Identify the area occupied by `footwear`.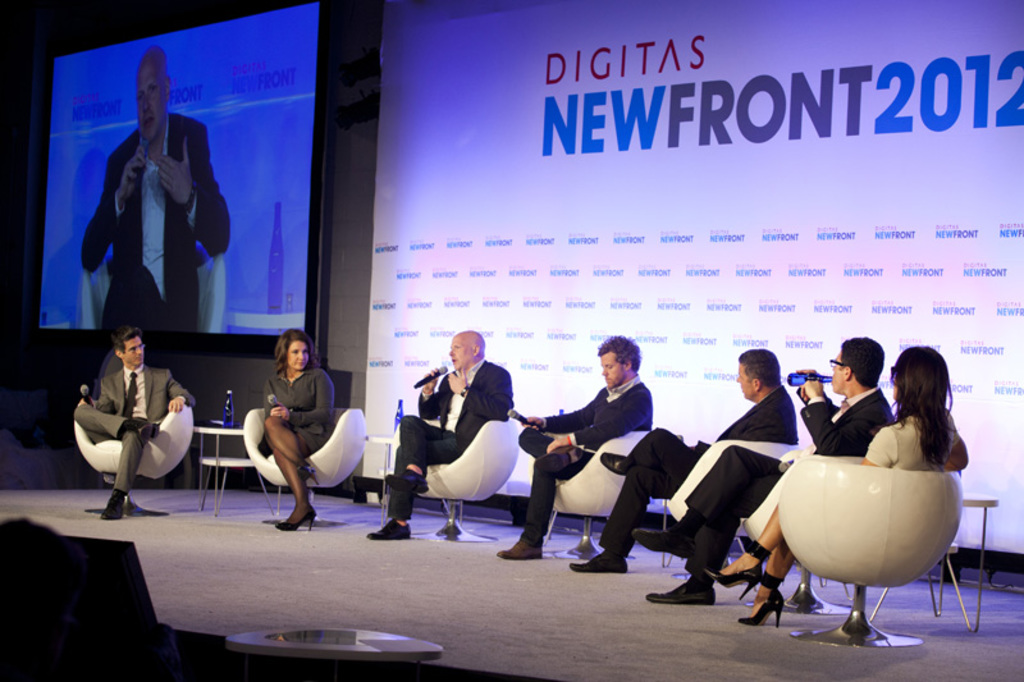
Area: left=99, top=482, right=116, bottom=519.
